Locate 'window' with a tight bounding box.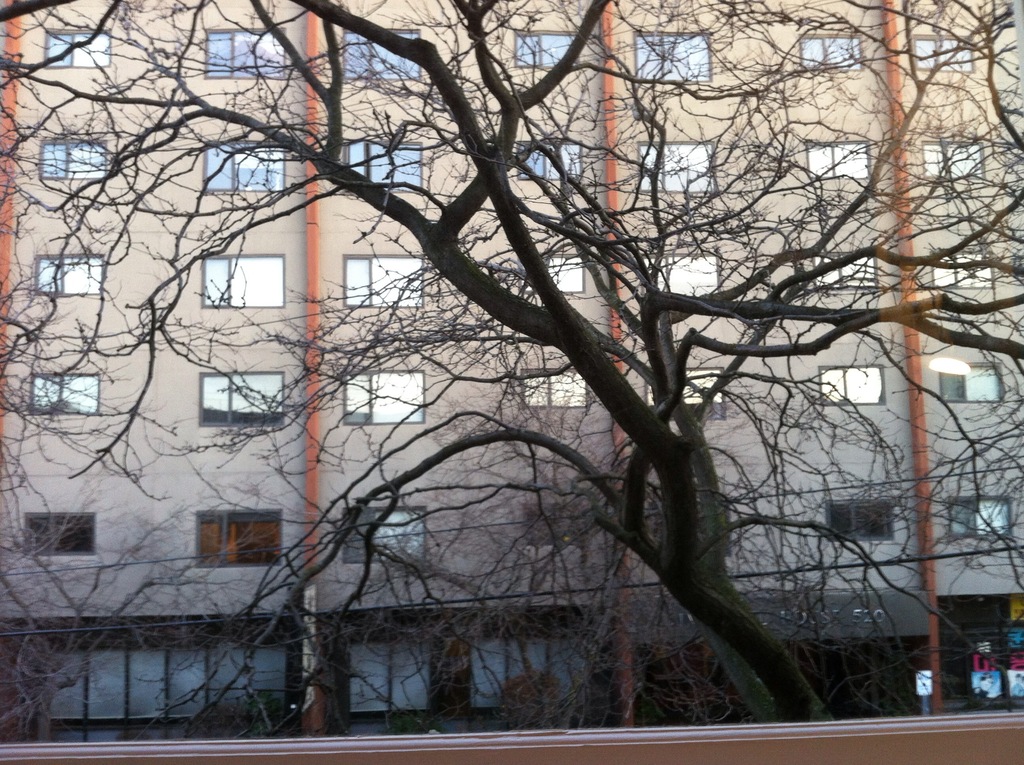
(left=945, top=493, right=1011, bottom=543).
